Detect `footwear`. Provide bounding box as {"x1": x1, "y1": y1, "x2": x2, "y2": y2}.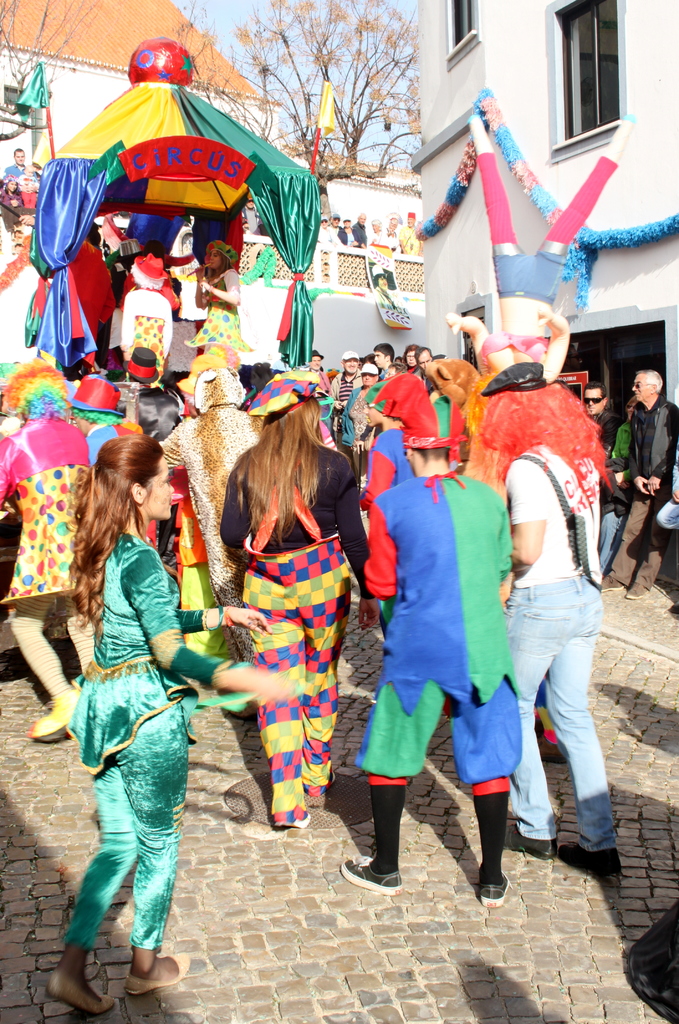
{"x1": 557, "y1": 840, "x2": 625, "y2": 882}.
